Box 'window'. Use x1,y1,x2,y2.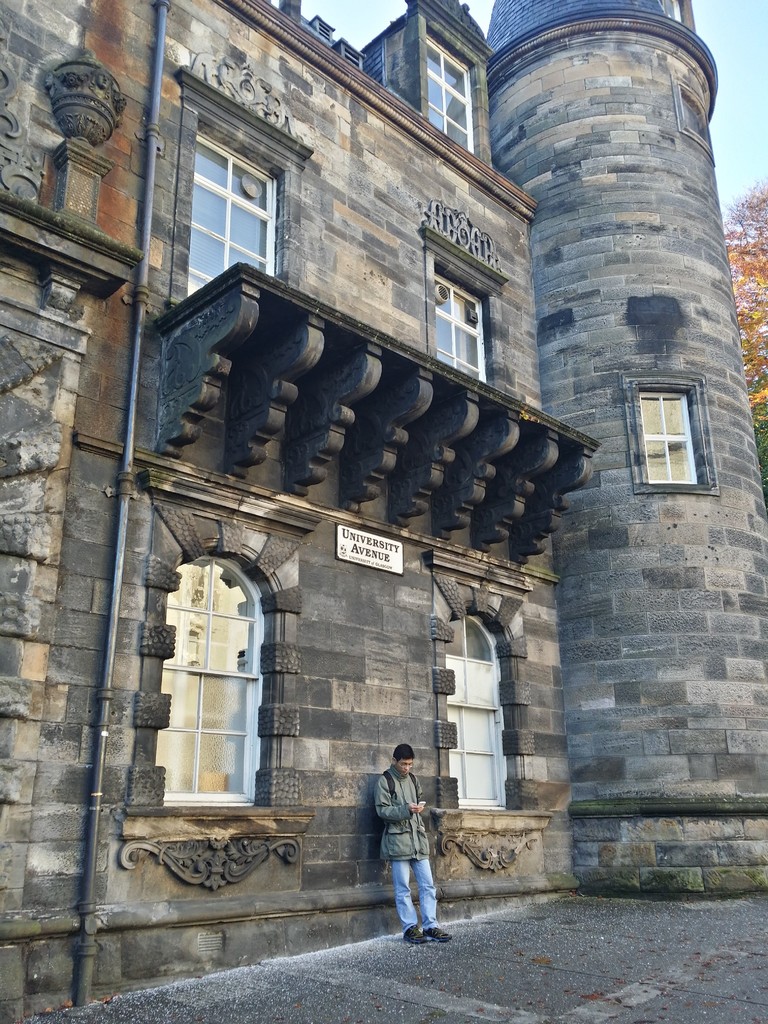
424,33,487,171.
